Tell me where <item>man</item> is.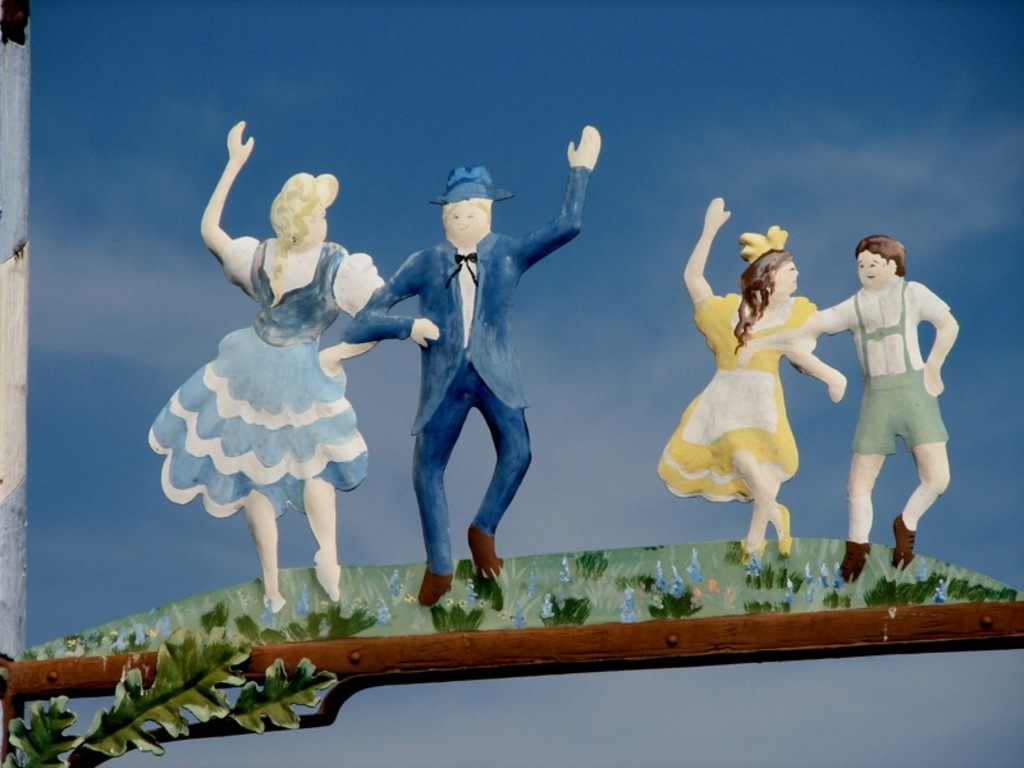
<item>man</item> is at 771 227 969 580.
